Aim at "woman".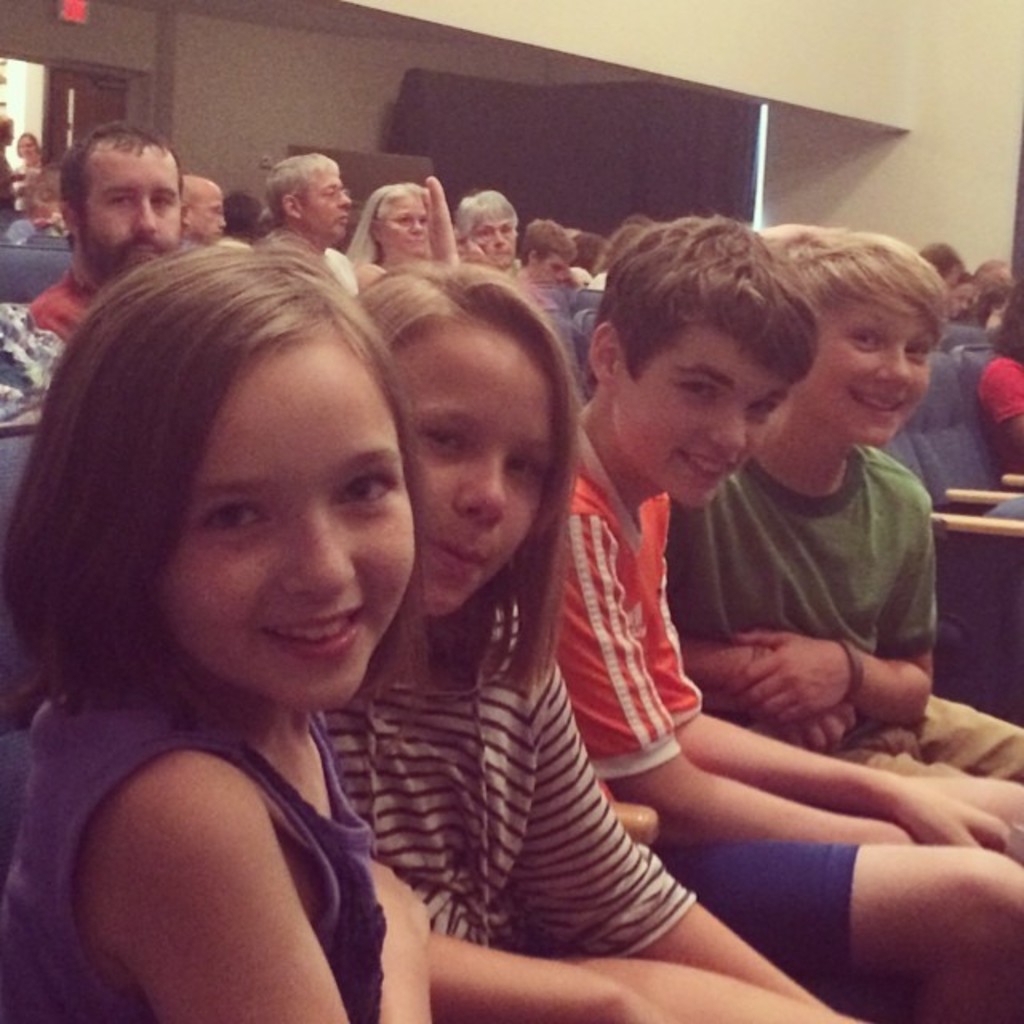
Aimed at <bbox>322, 253, 869, 1022</bbox>.
